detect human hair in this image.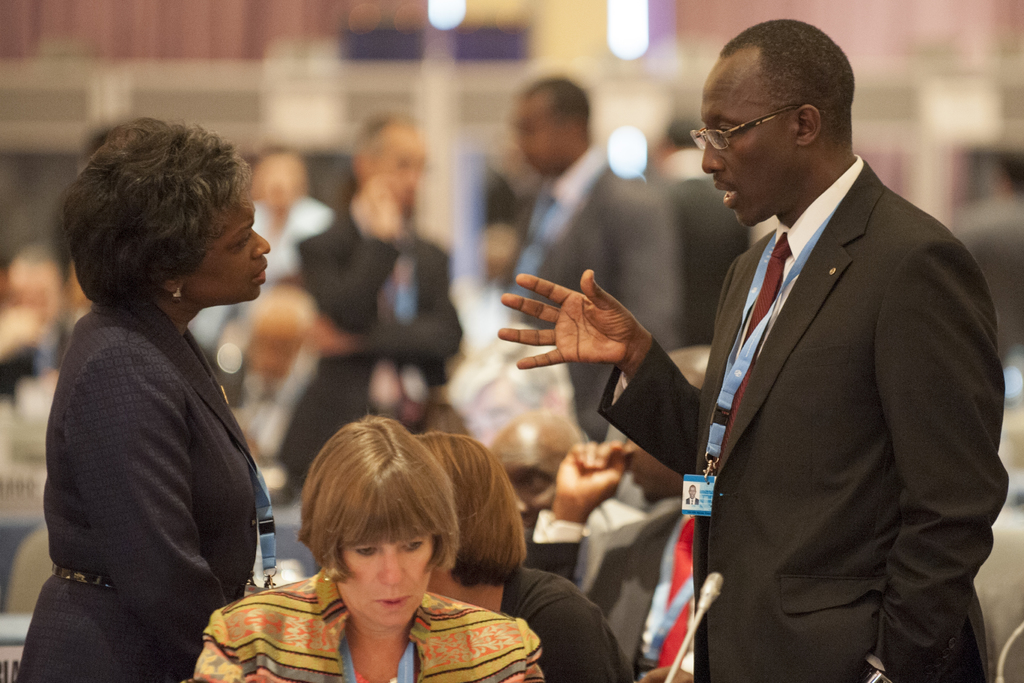
Detection: BBox(724, 15, 856, 139).
